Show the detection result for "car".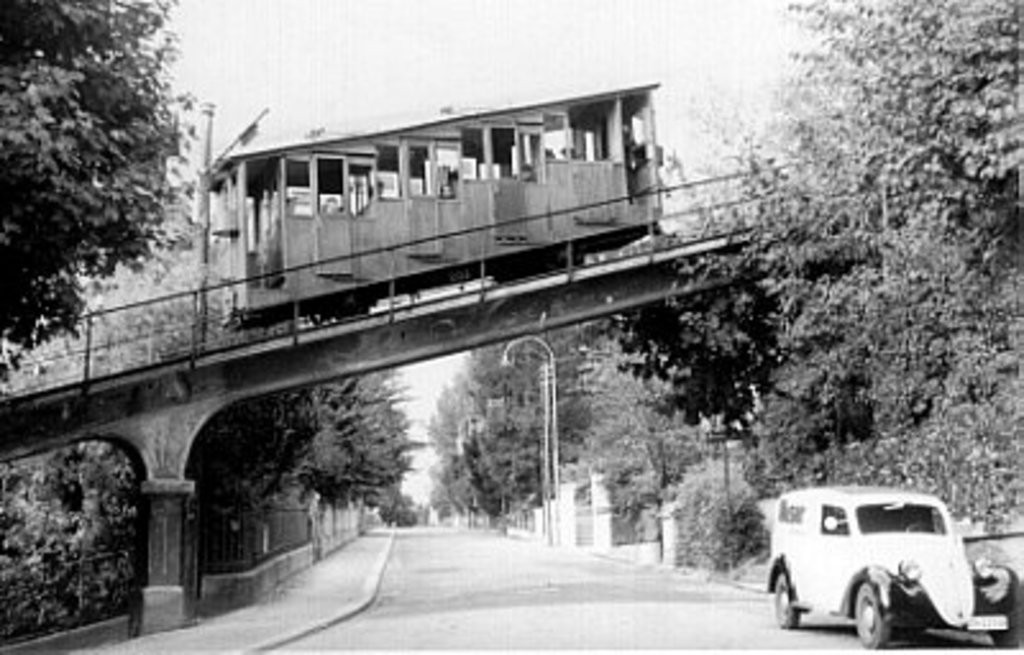
{"x1": 765, "y1": 484, "x2": 1001, "y2": 647}.
